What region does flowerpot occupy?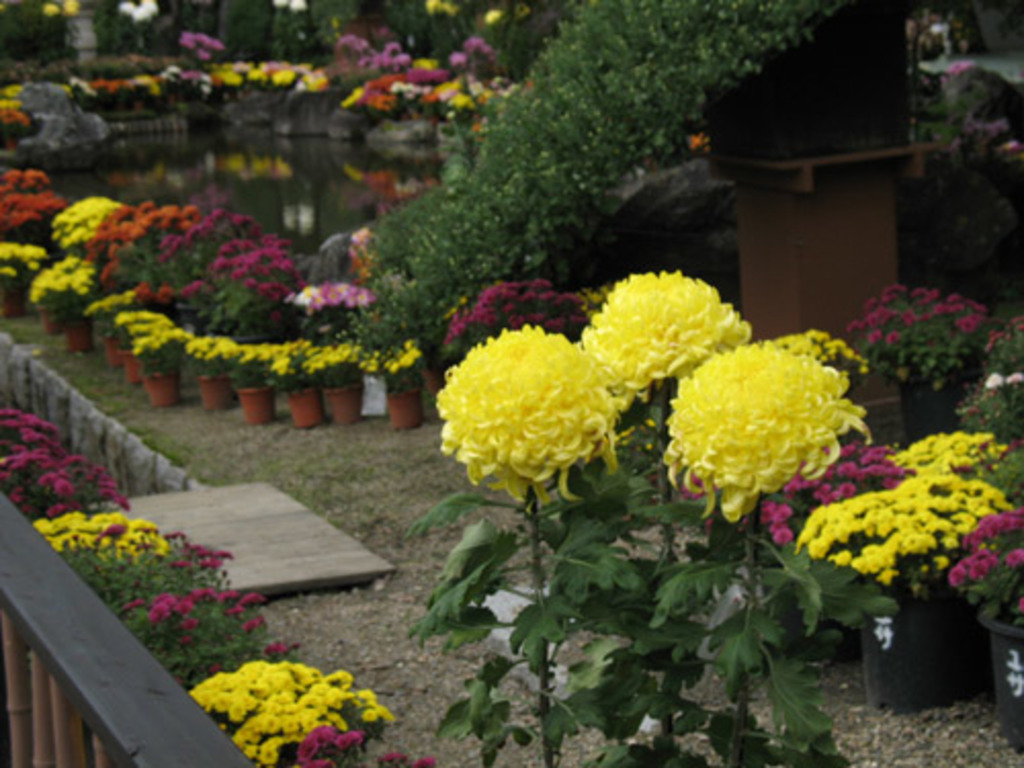
region(324, 379, 367, 420).
